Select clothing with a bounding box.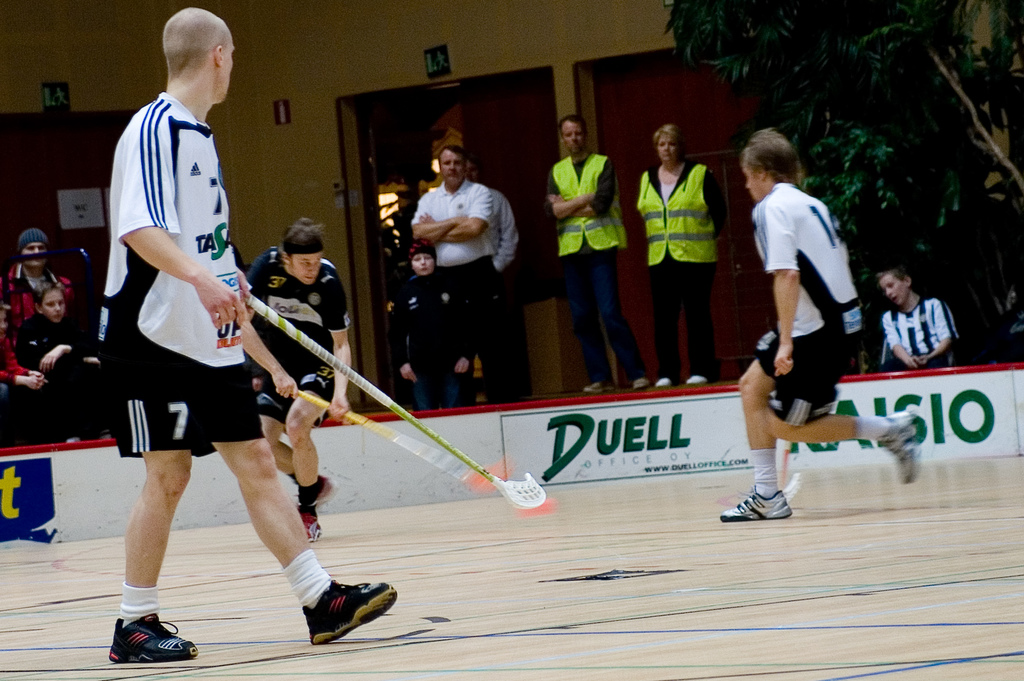
[x1=548, y1=155, x2=629, y2=388].
